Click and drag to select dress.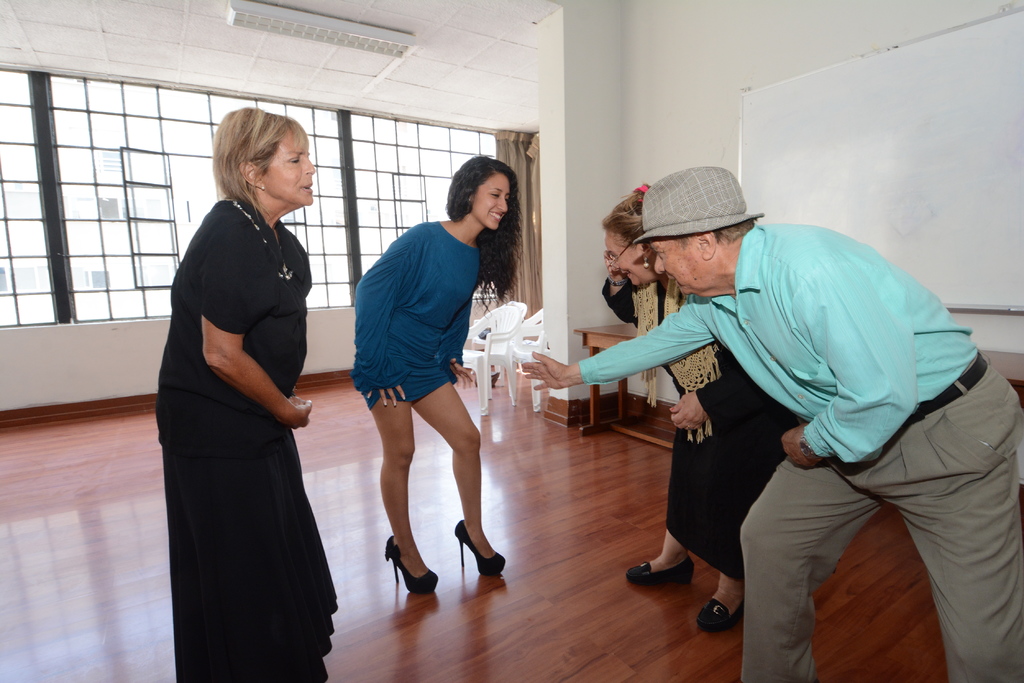
Selection: 351:220:479:406.
